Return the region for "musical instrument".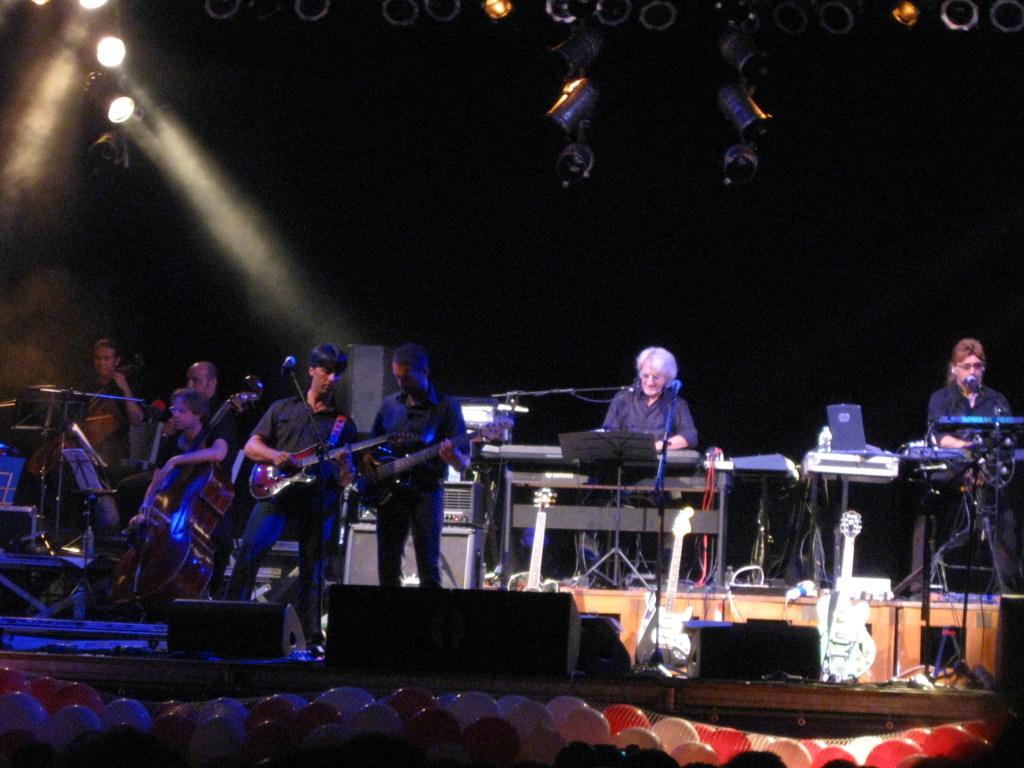
<region>915, 436, 1023, 475</region>.
